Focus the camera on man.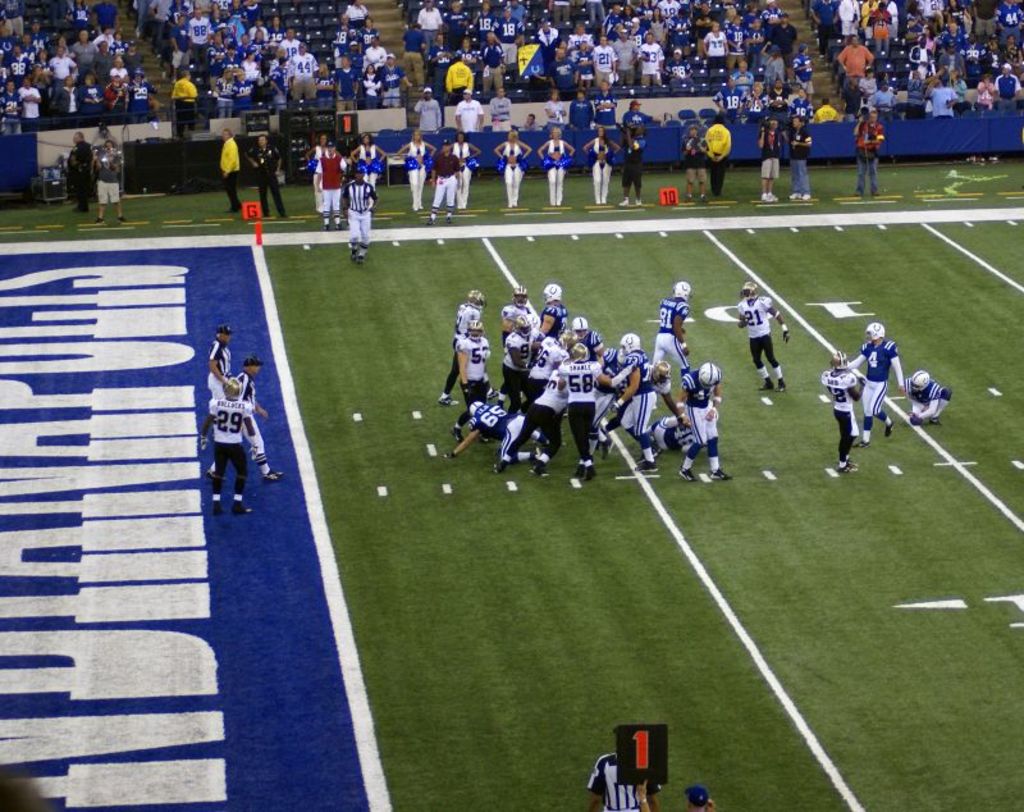
Focus region: rect(0, 74, 26, 134).
